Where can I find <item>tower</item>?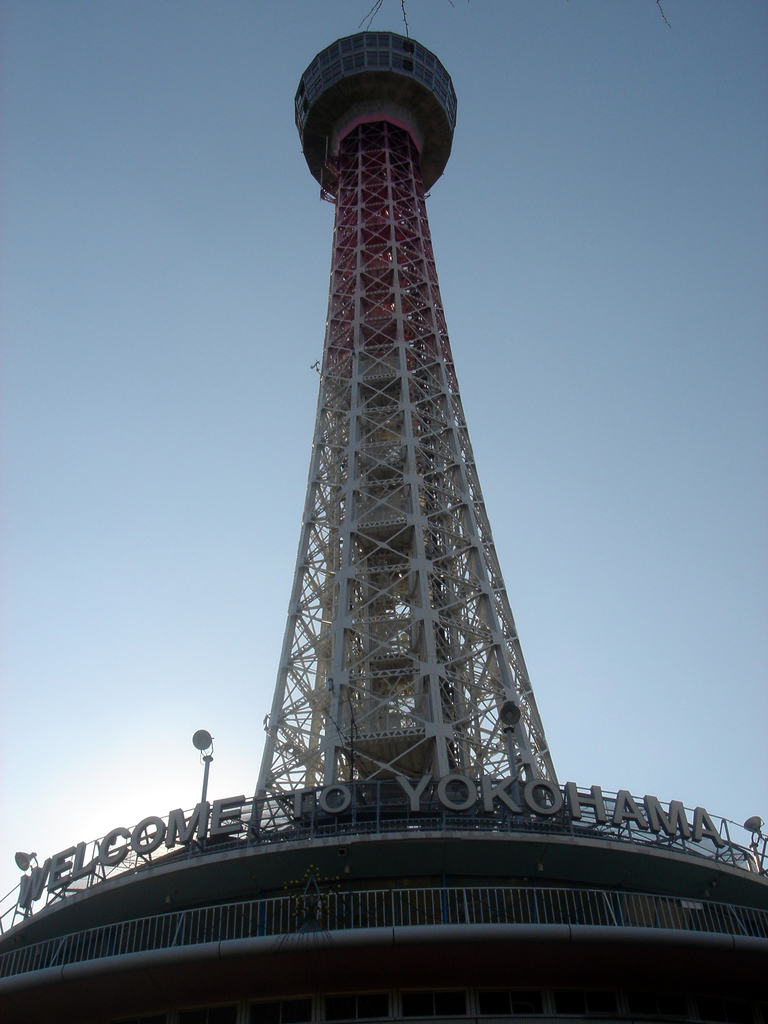
You can find it at bbox=[204, 22, 590, 889].
